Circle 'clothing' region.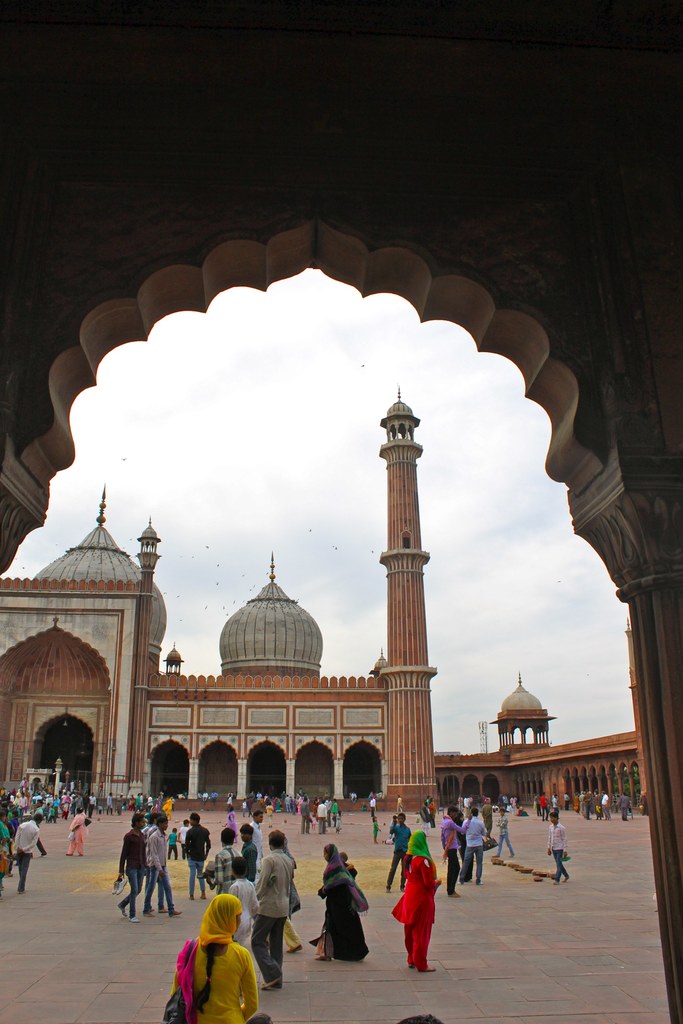
Region: l=226, t=874, r=258, b=952.
